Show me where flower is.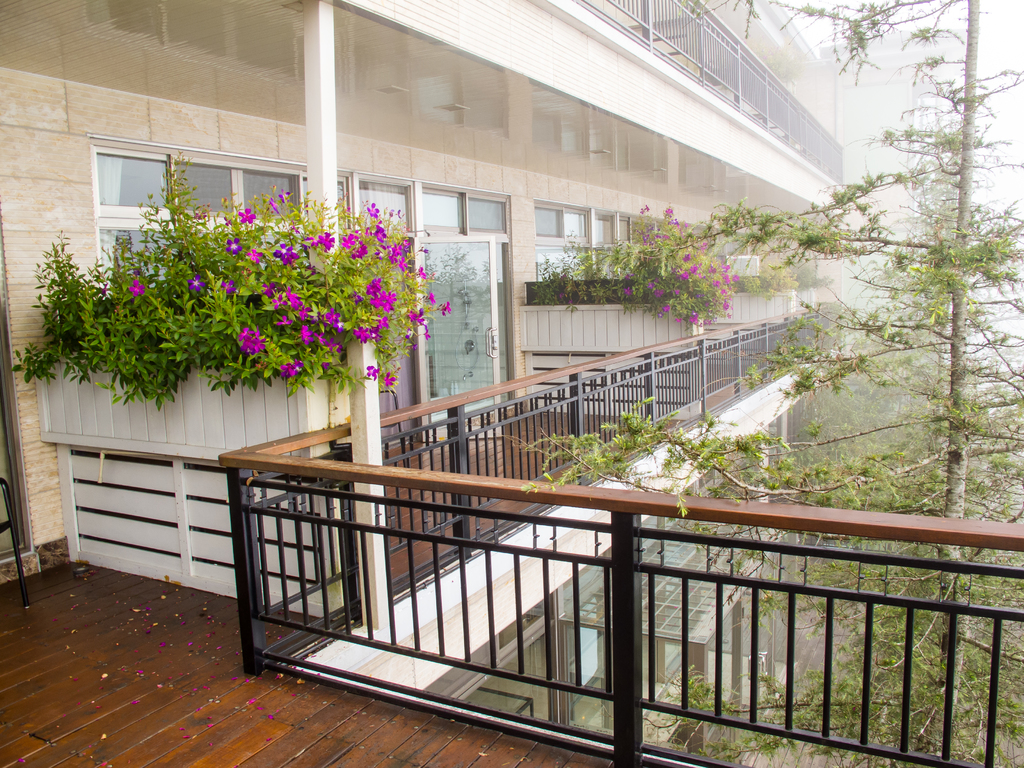
flower is at region(239, 209, 255, 226).
